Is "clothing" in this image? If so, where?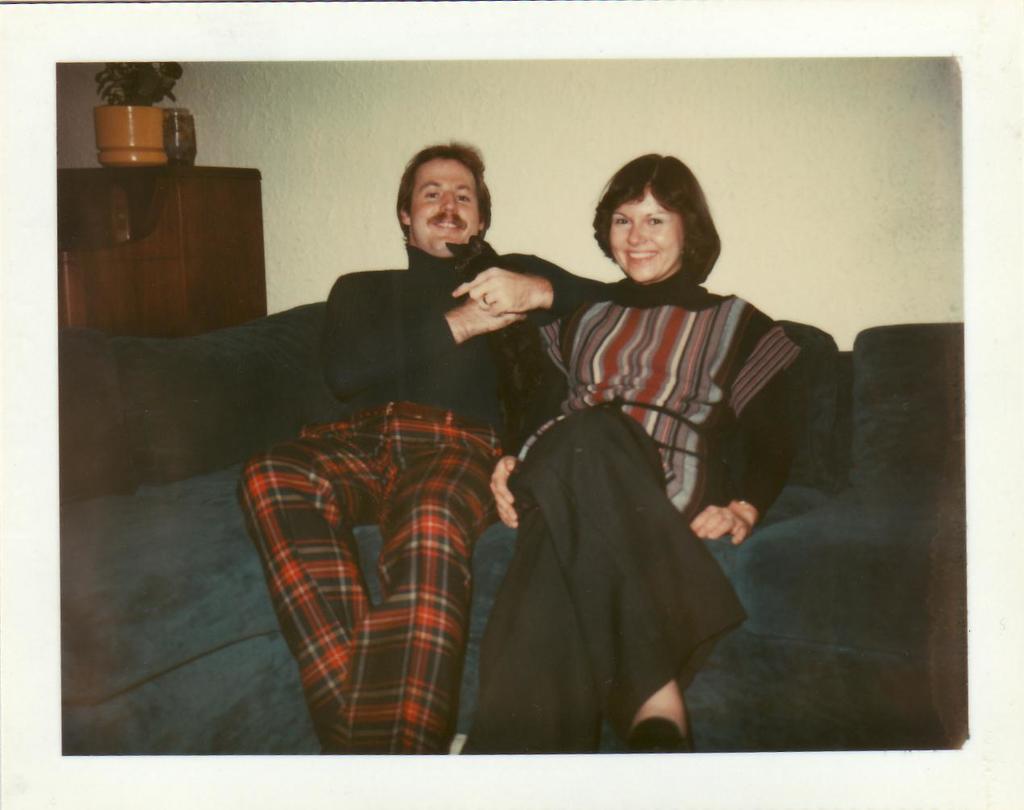
Yes, at 476/285/793/730.
